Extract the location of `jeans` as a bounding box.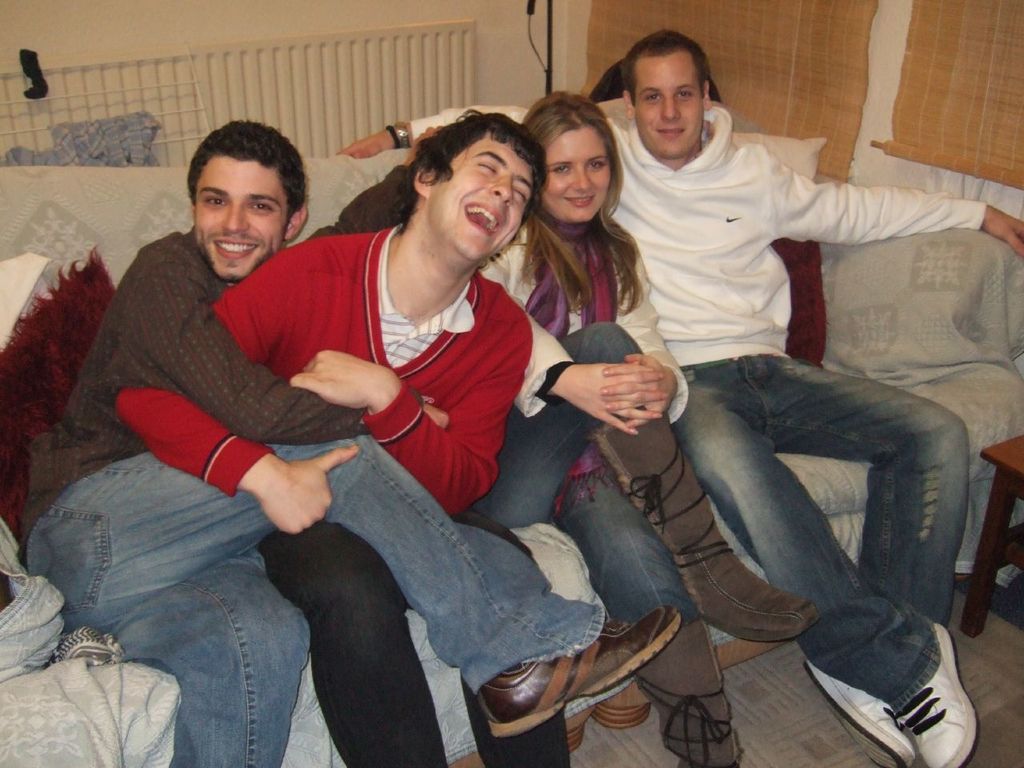
left=54, top=466, right=514, bottom=750.
